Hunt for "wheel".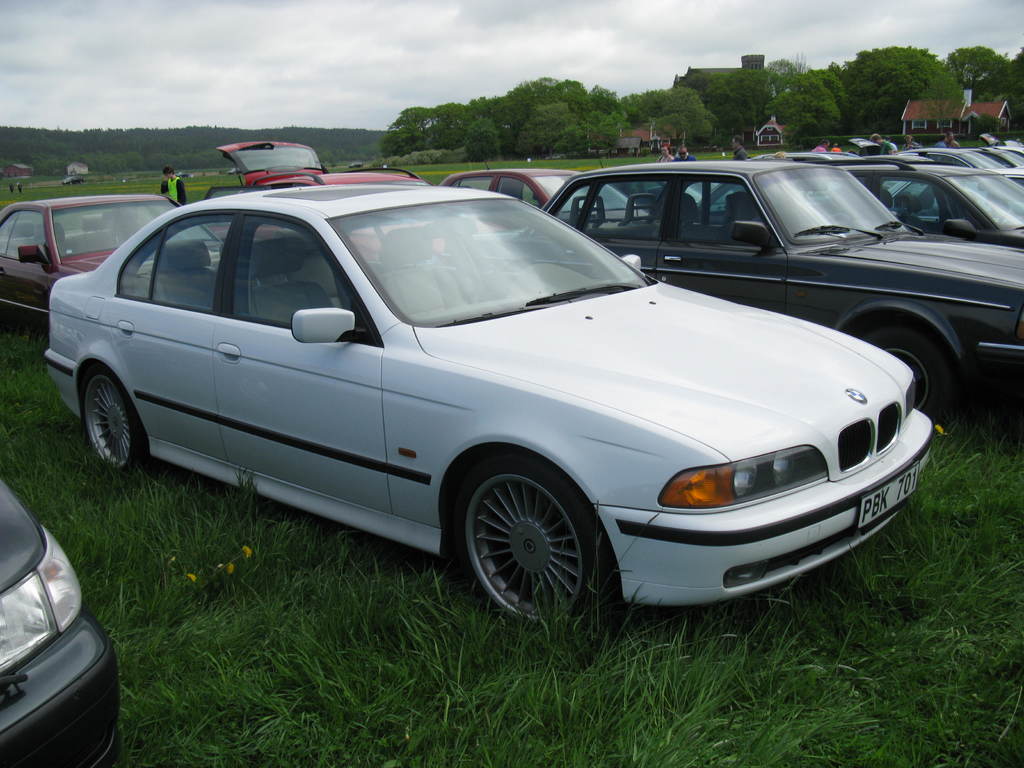
Hunted down at pyautogui.locateOnScreen(447, 462, 604, 611).
